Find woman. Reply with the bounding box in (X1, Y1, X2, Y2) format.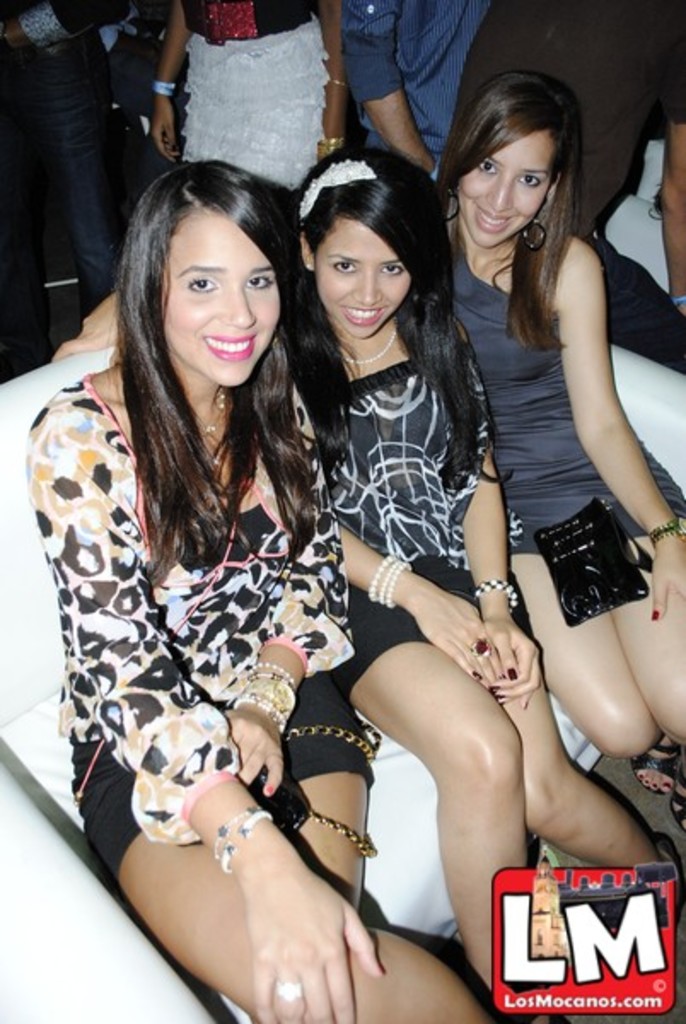
(121, 0, 358, 220).
